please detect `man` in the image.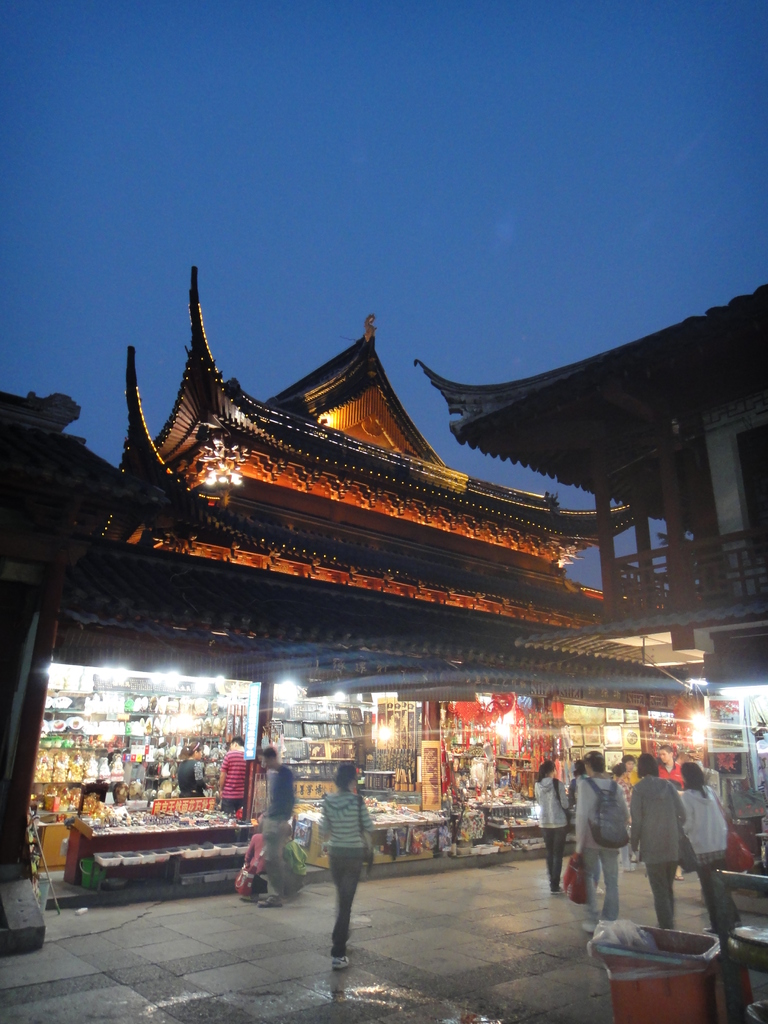
bbox=[628, 753, 684, 931].
